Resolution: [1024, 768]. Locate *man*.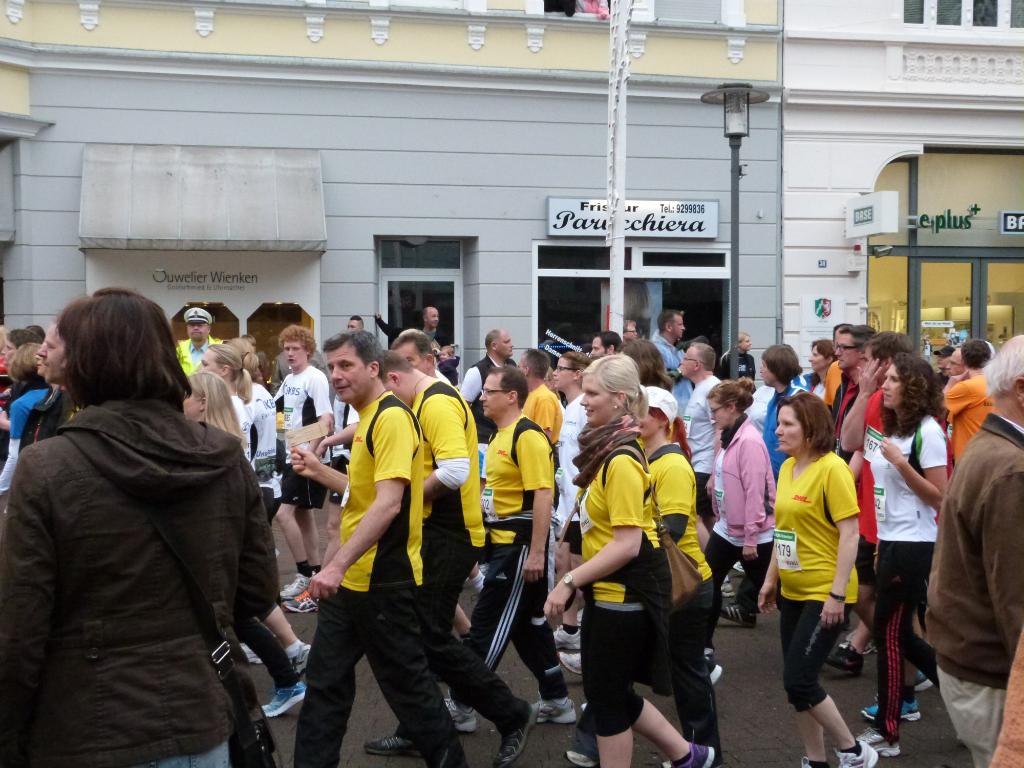
x1=624, y1=318, x2=637, y2=344.
